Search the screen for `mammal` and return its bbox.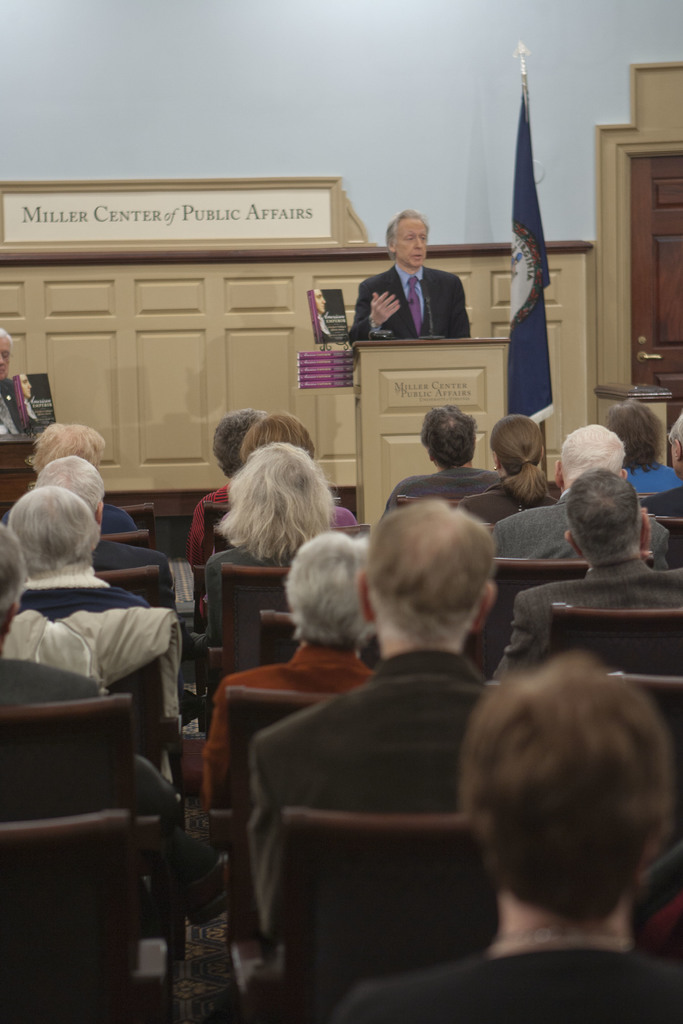
Found: 236 406 320 457.
